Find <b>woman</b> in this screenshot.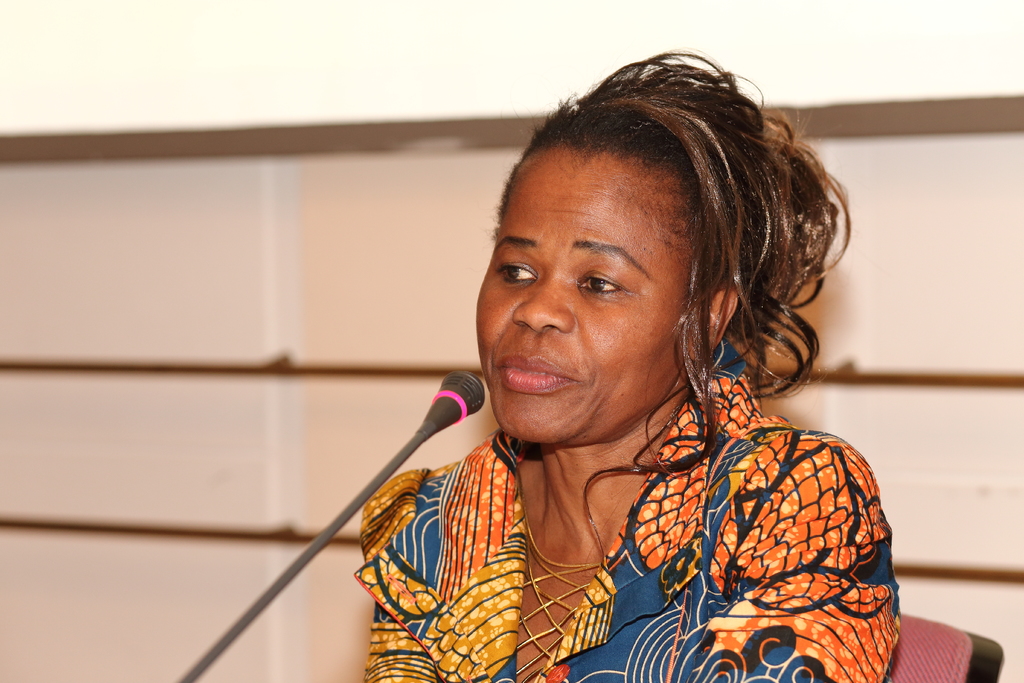
The bounding box for <b>woman</b> is BBox(350, 43, 908, 682).
